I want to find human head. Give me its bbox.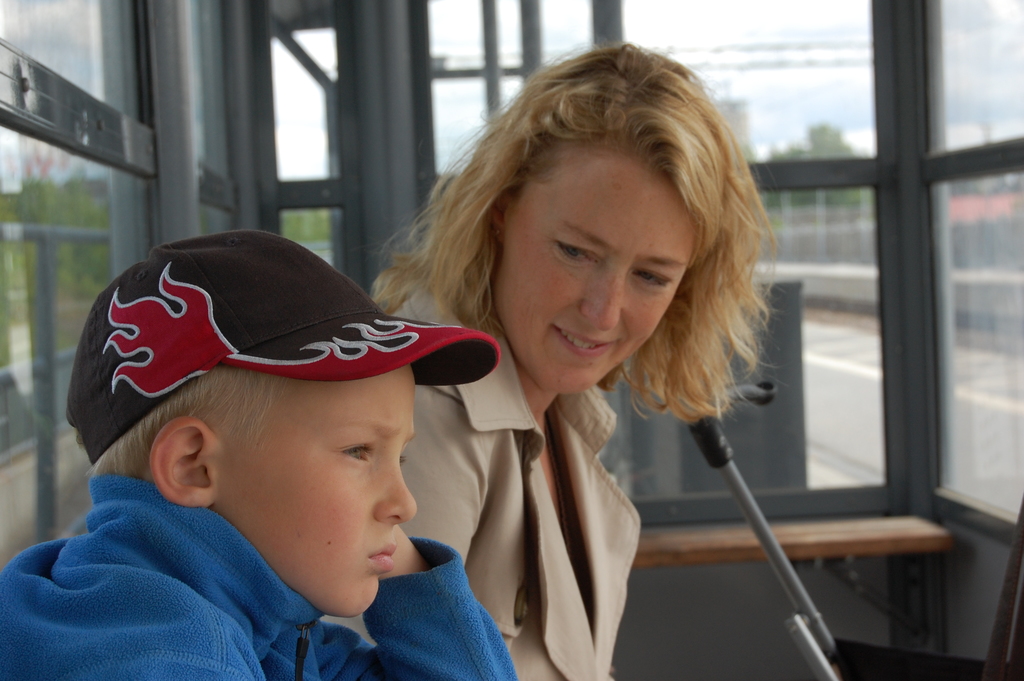
<region>63, 225, 497, 625</region>.
